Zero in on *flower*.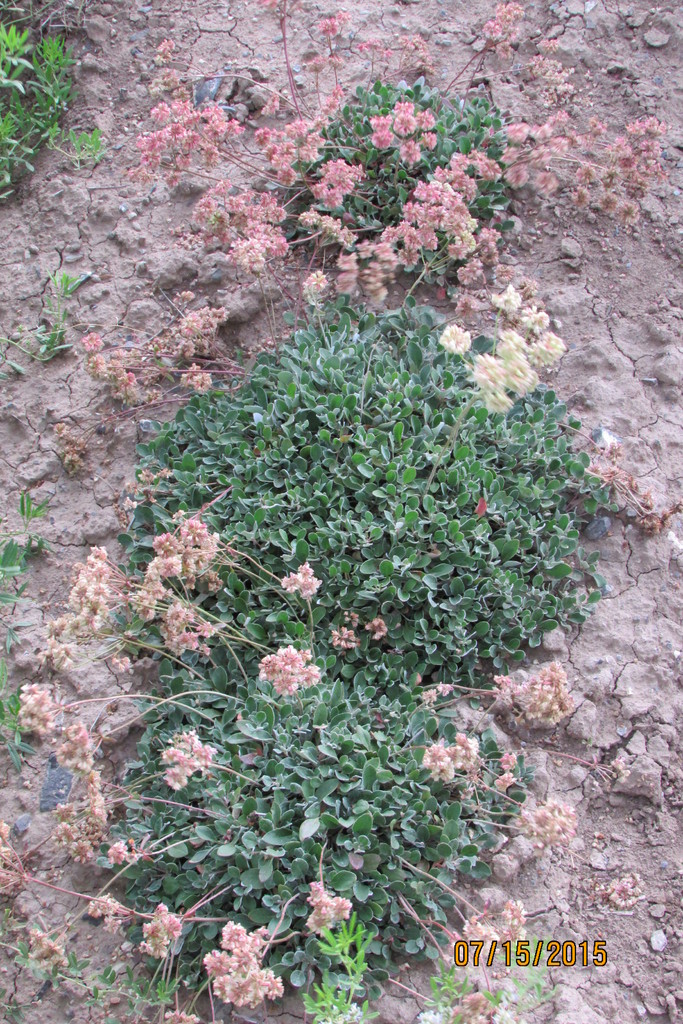
Zeroed in: x1=425 y1=729 x2=478 y2=780.
